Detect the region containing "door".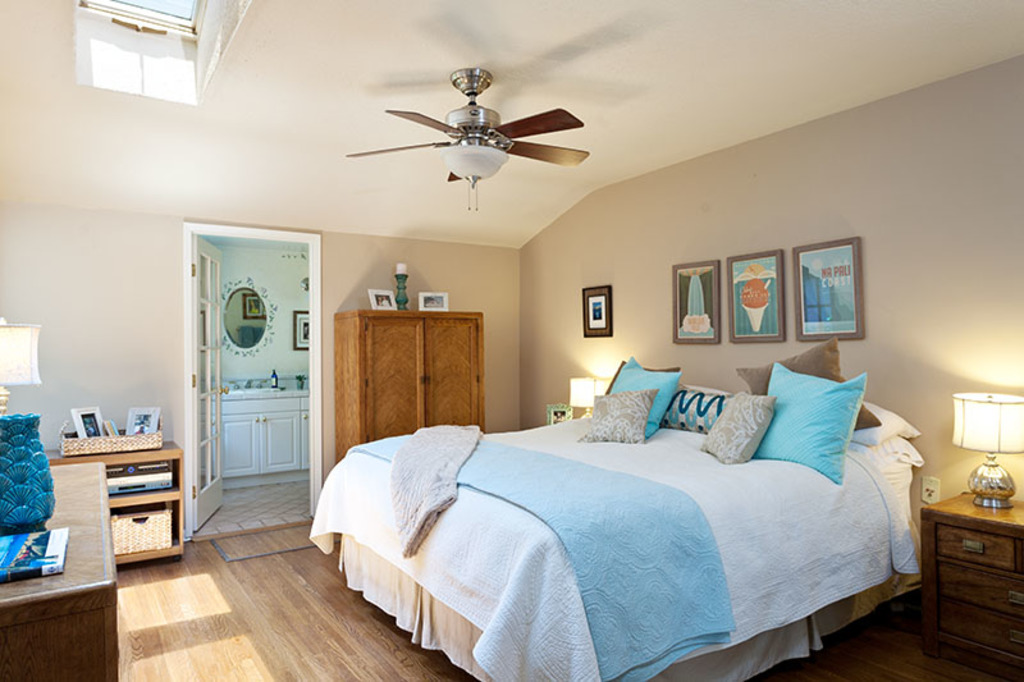
<region>188, 228, 229, 531</region>.
